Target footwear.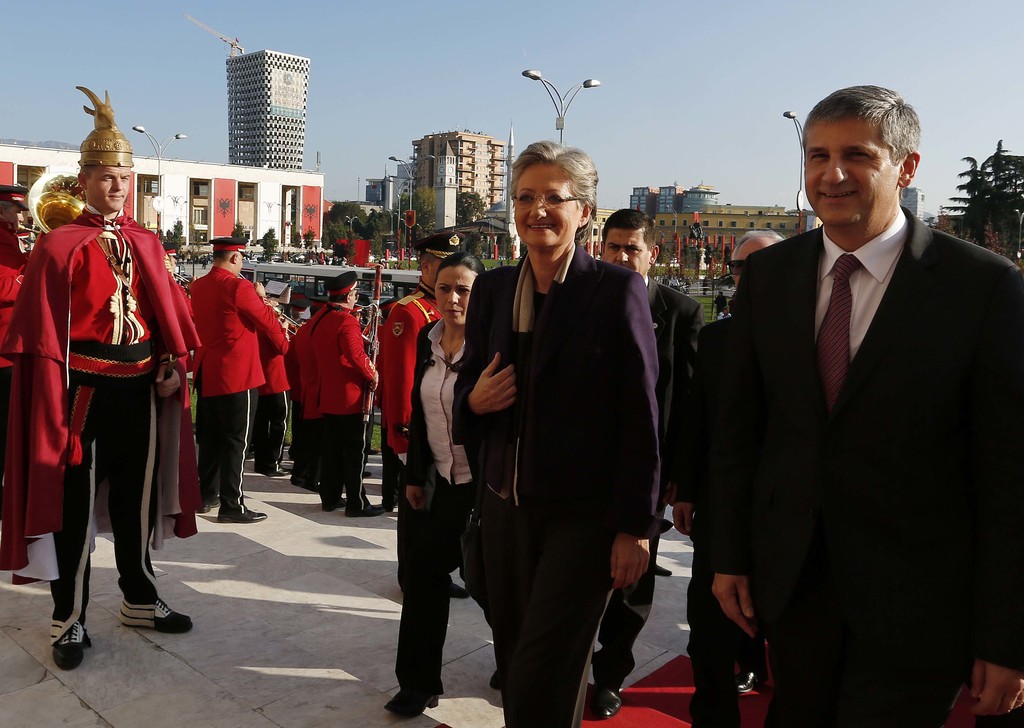
Target region: {"left": 593, "top": 685, "right": 622, "bottom": 720}.
